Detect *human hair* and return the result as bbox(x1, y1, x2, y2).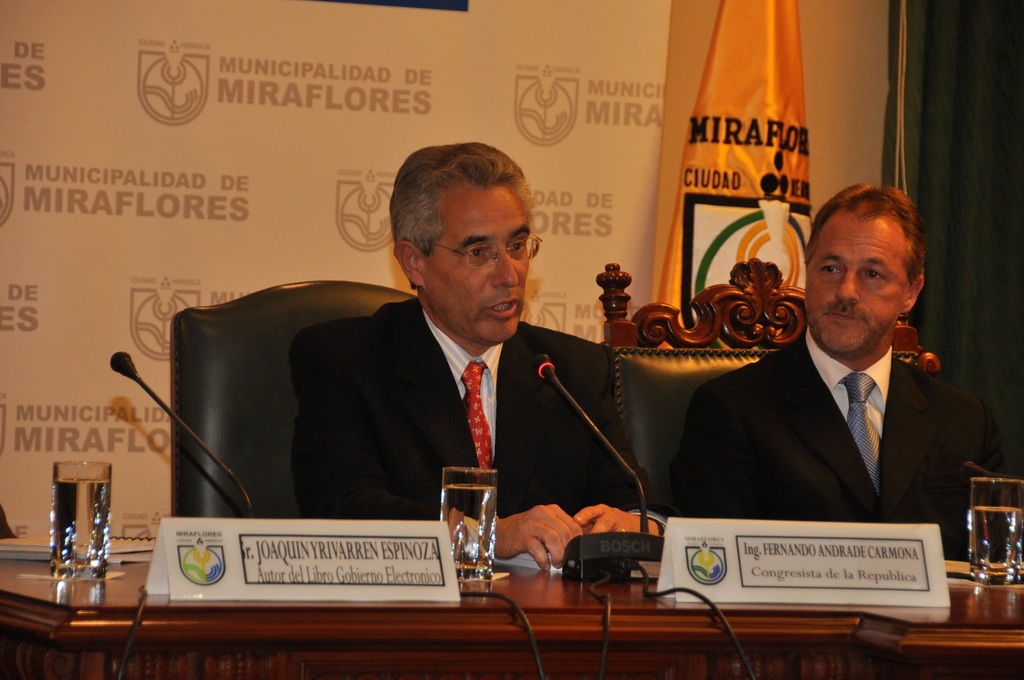
bbox(393, 142, 540, 297).
